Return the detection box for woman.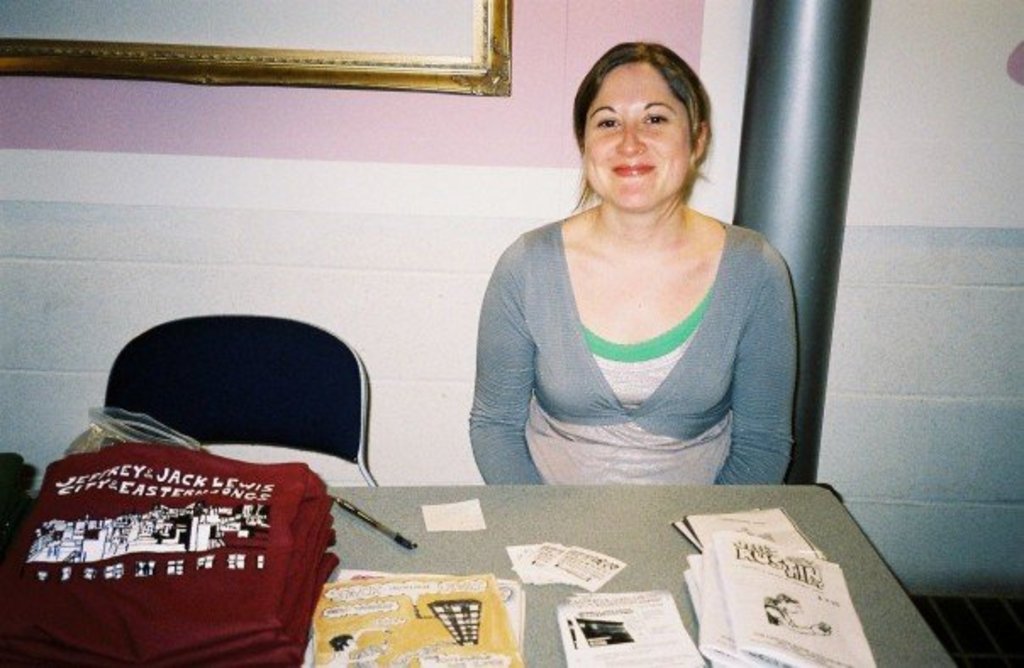
[x1=466, y1=37, x2=817, y2=534].
